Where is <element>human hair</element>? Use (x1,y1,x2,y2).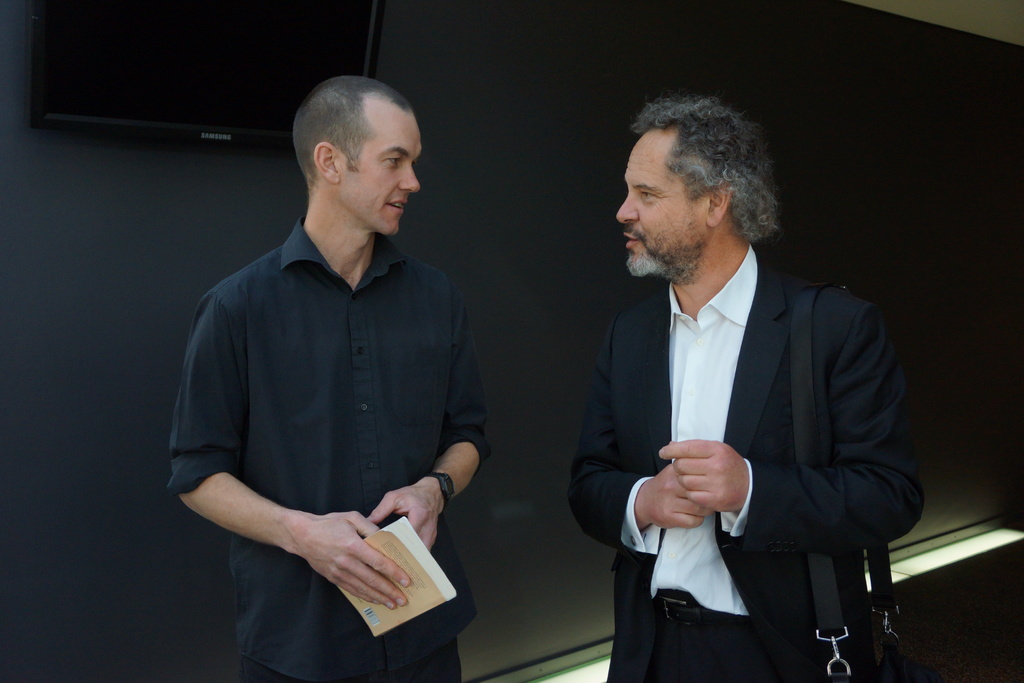
(292,76,419,199).
